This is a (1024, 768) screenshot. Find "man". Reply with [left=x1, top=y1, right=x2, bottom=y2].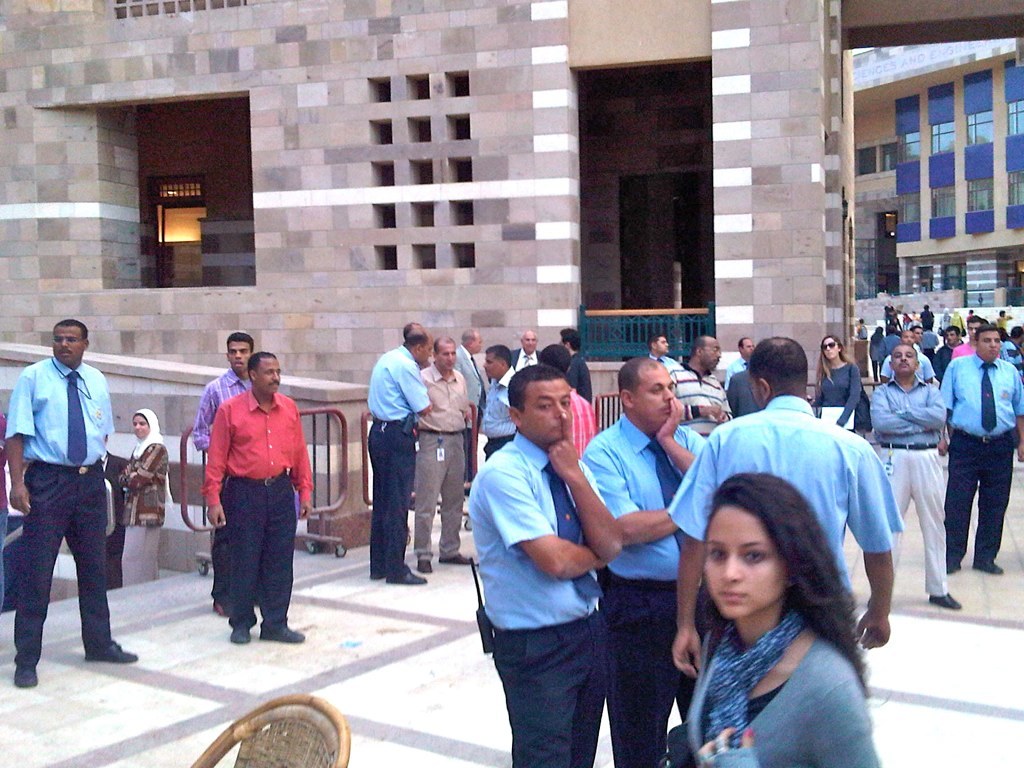
[left=564, top=325, right=593, bottom=404].
